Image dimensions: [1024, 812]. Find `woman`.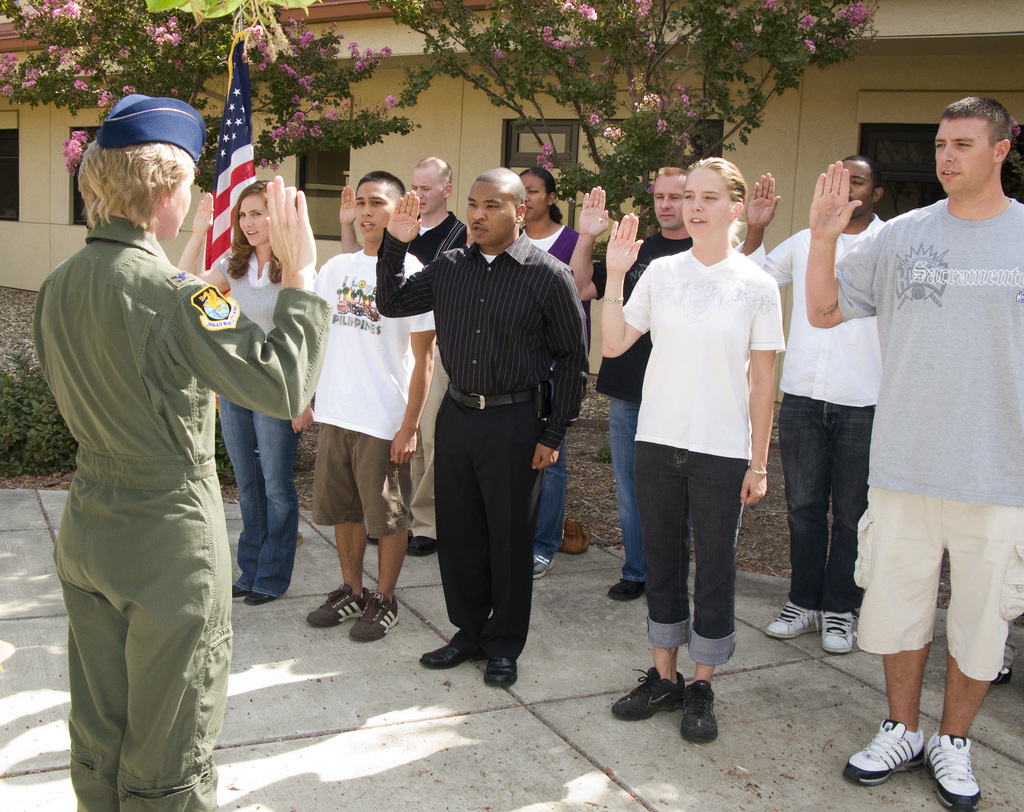
bbox=(39, 135, 294, 809).
